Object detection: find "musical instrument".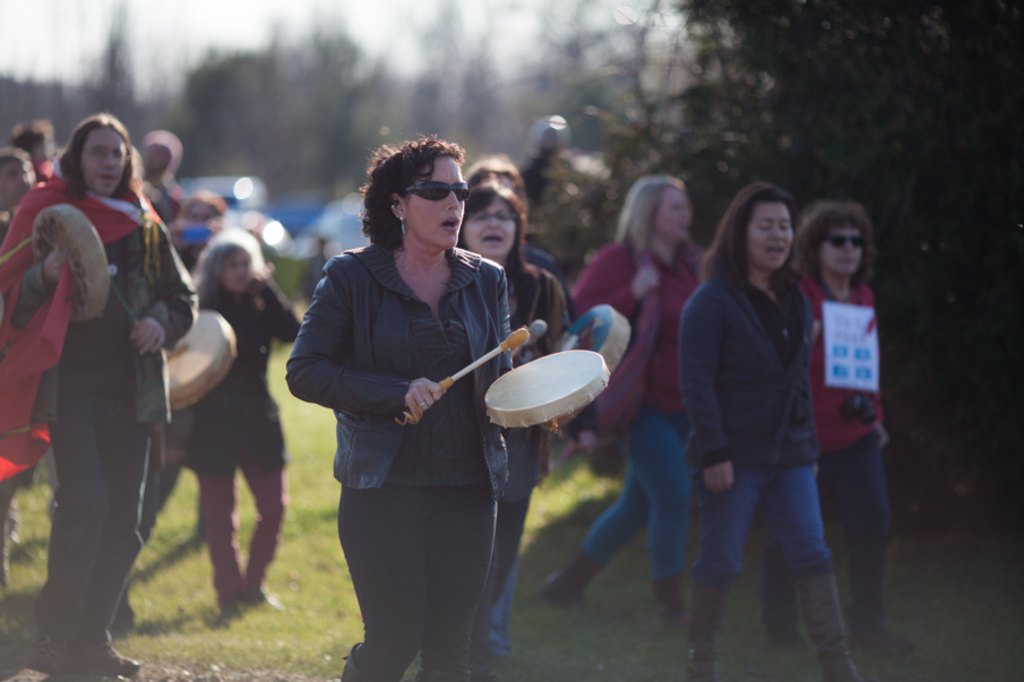
crop(544, 294, 633, 439).
